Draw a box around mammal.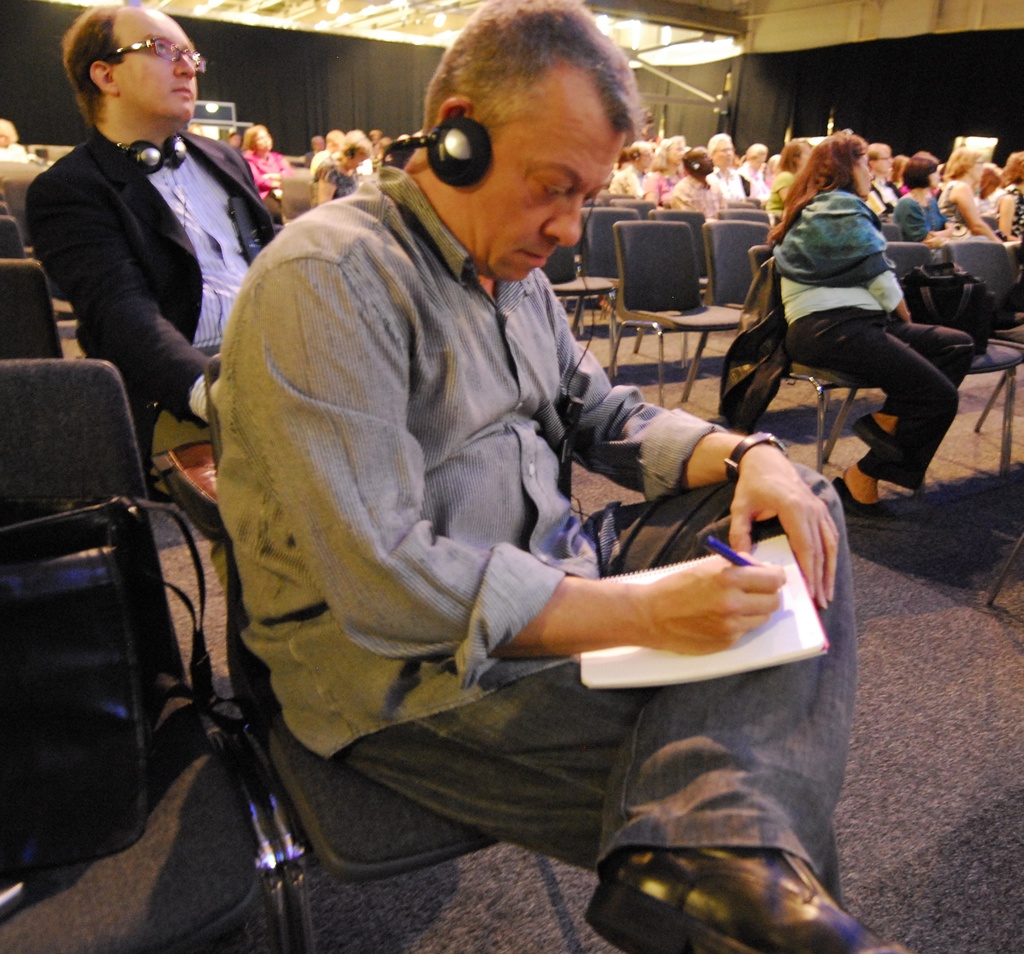
BBox(764, 127, 982, 520).
